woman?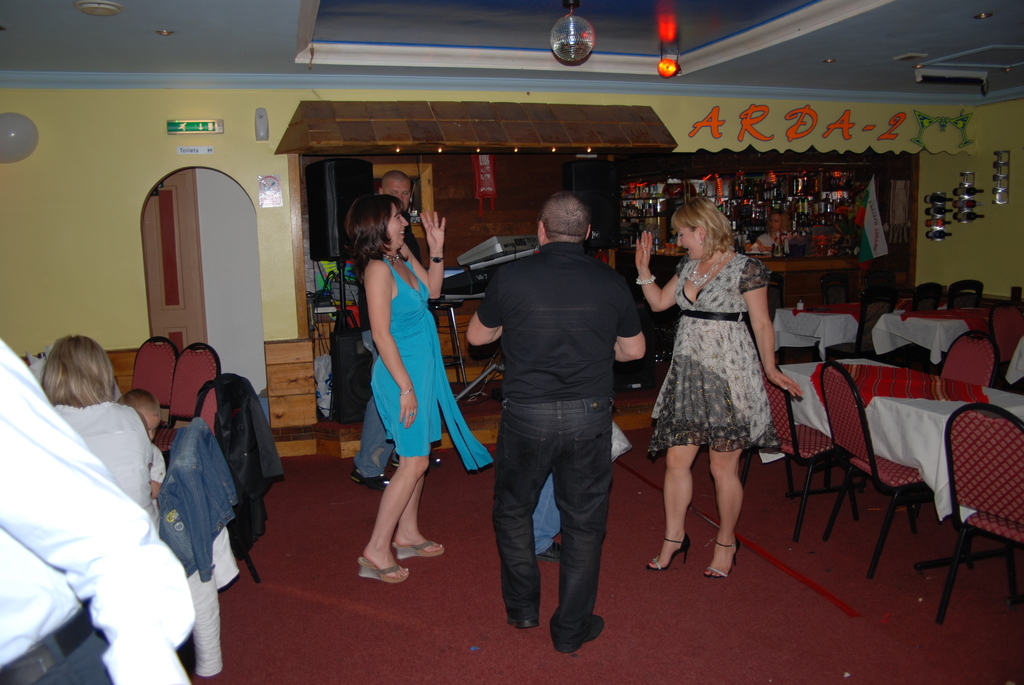
rect(335, 191, 498, 586)
